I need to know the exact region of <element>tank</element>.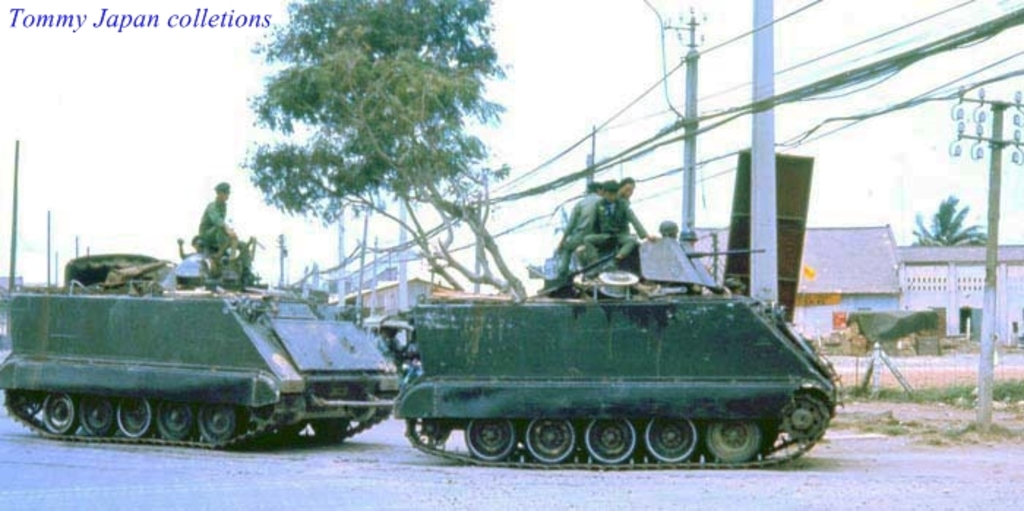
Region: 392 234 843 470.
